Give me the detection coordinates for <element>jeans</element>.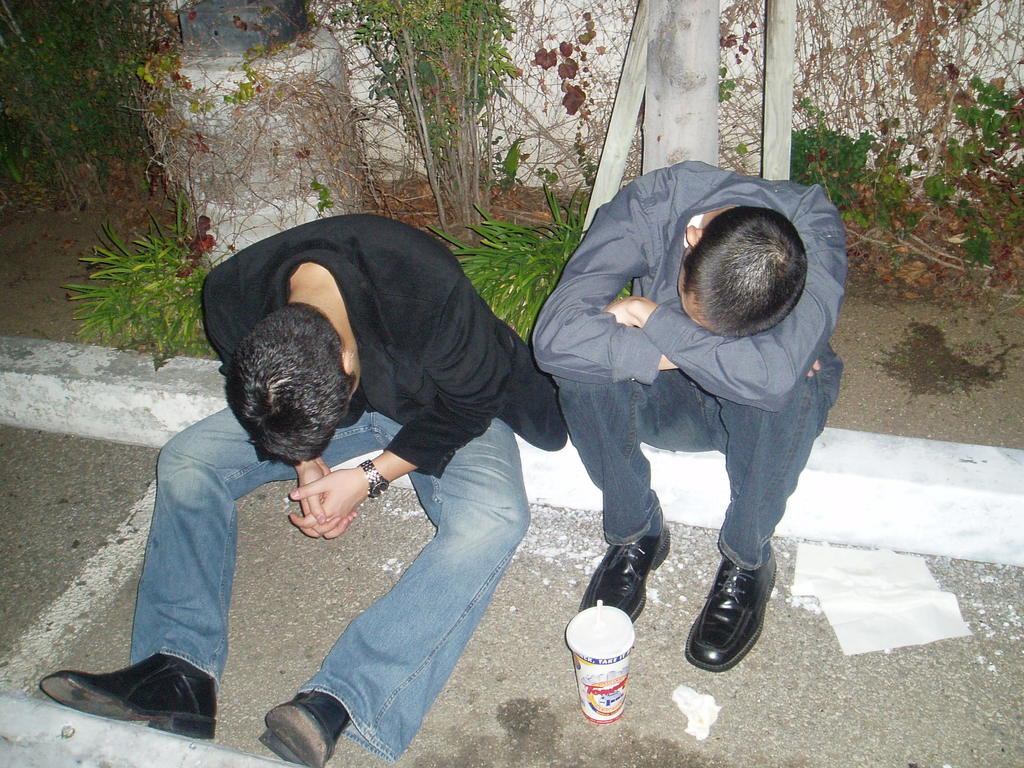
<bbox>124, 428, 497, 746</bbox>.
